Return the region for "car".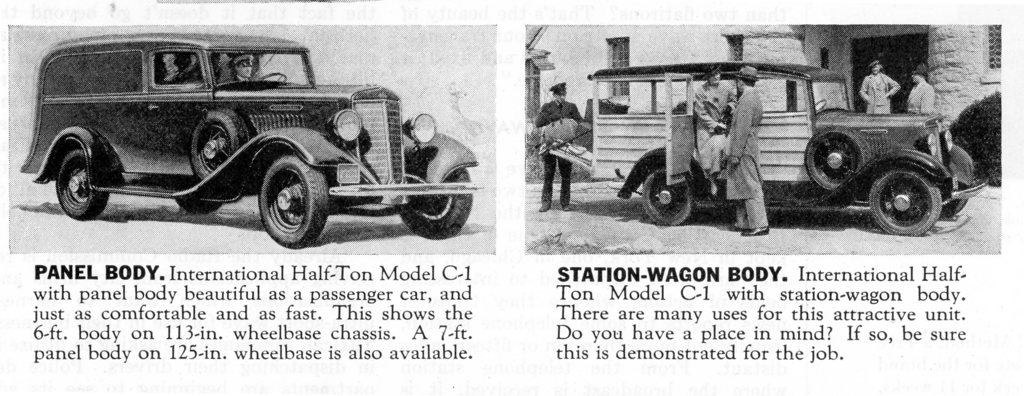
{"left": 545, "top": 61, "right": 988, "bottom": 237}.
